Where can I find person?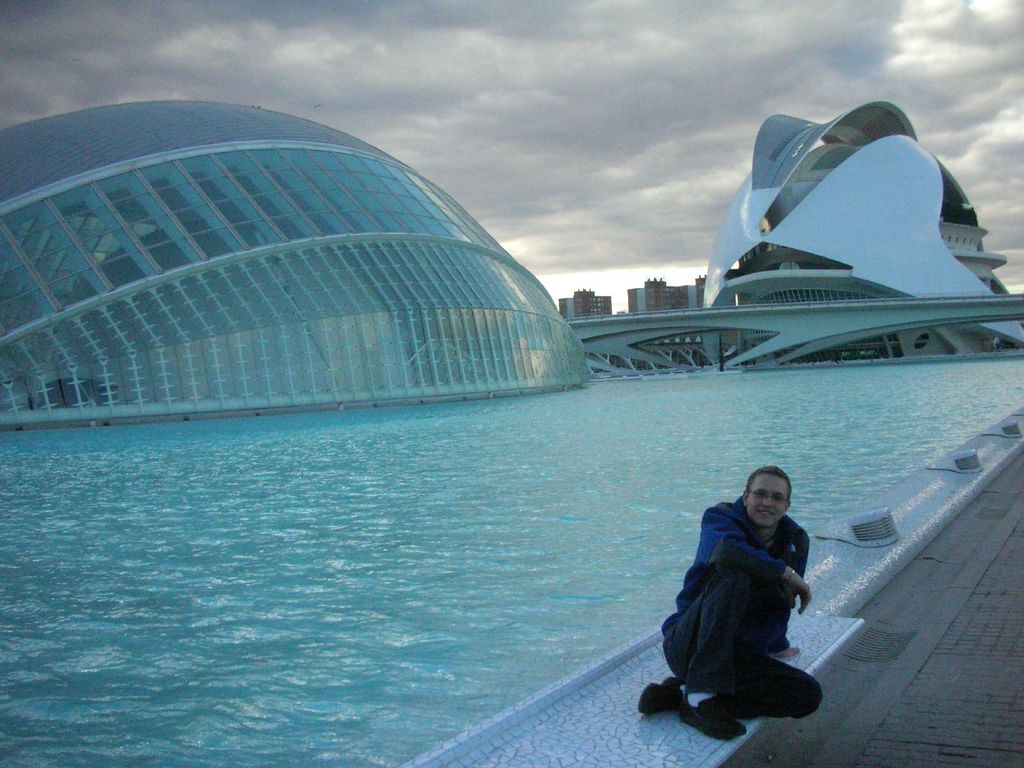
You can find it at x1=657, y1=445, x2=828, y2=732.
